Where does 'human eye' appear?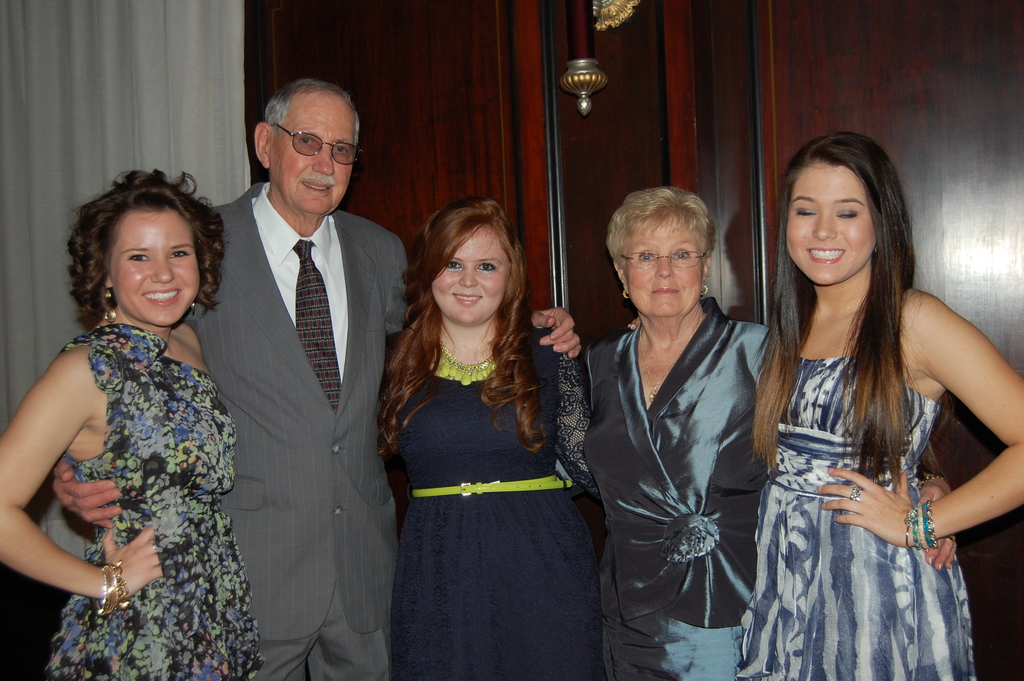
Appears at detection(671, 245, 692, 261).
